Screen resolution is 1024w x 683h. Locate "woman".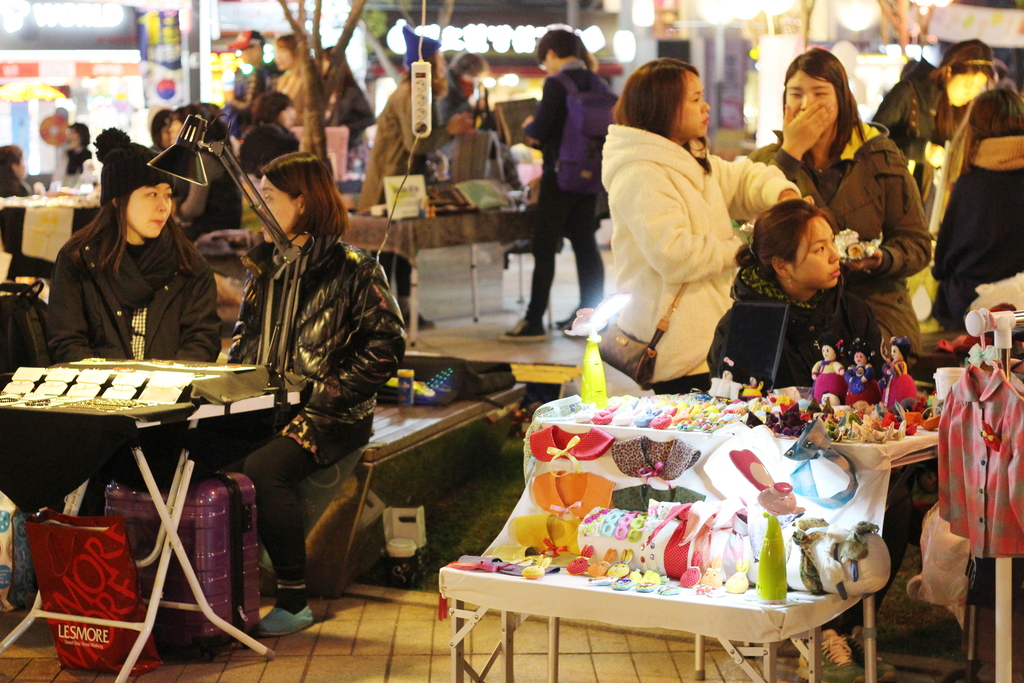
125:145:405:643.
